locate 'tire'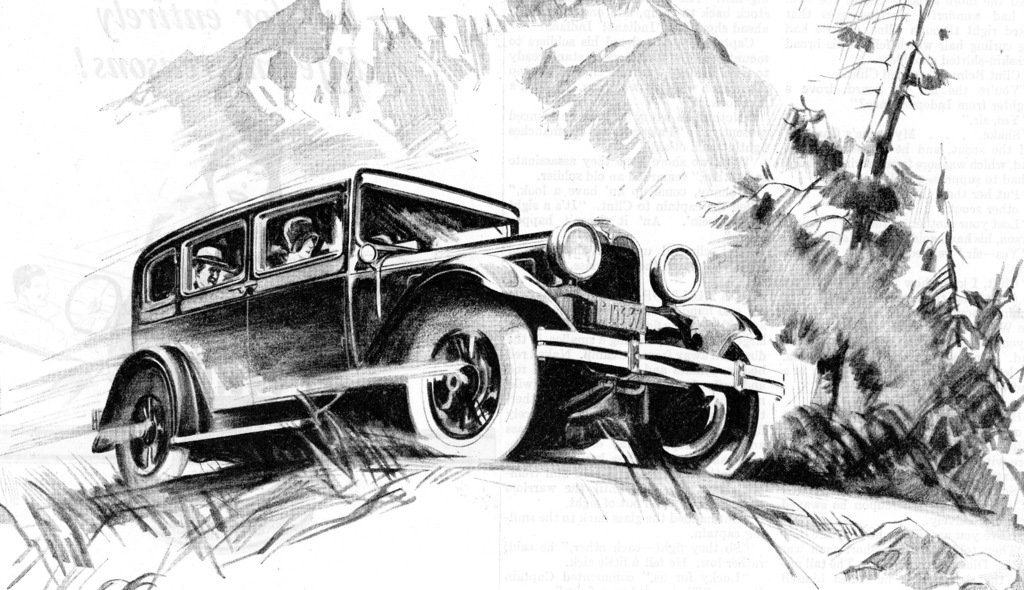
<bbox>629, 387, 760, 477</bbox>
